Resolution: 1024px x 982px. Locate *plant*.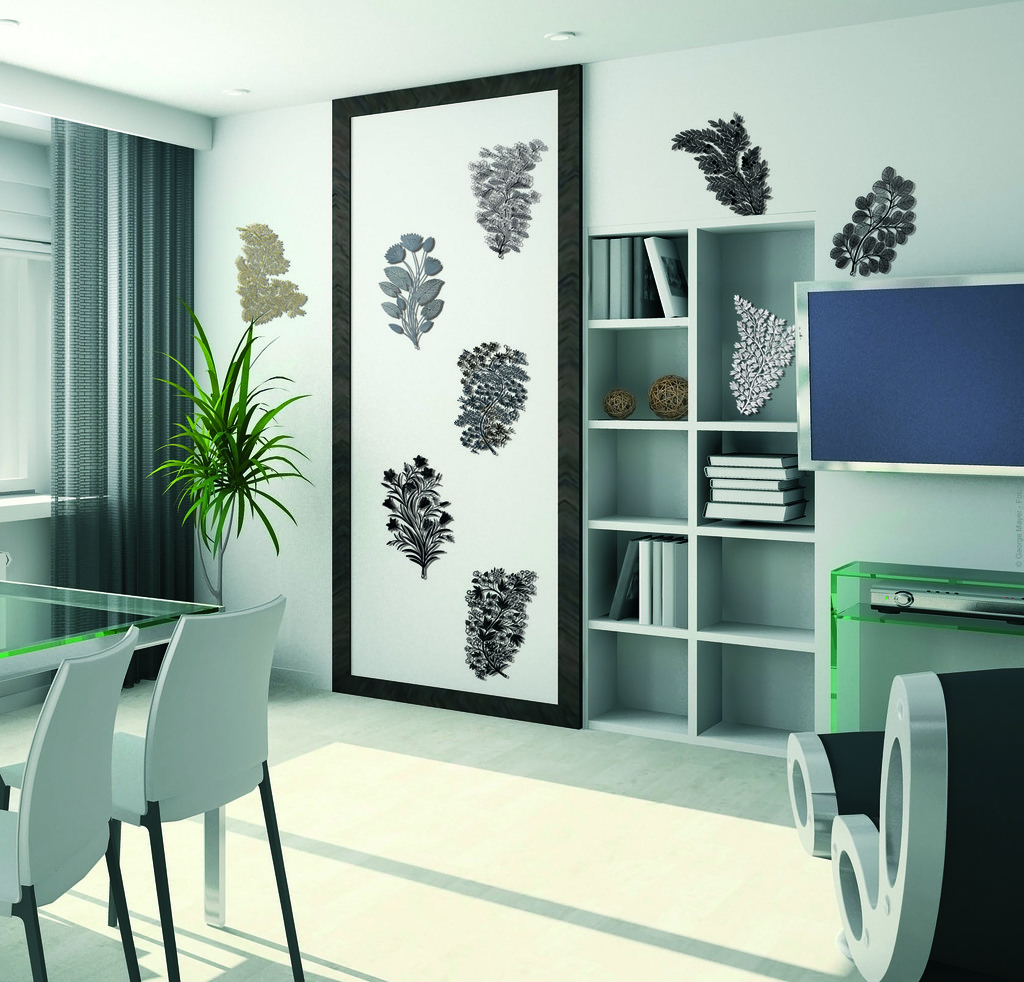
crop(373, 225, 449, 365).
